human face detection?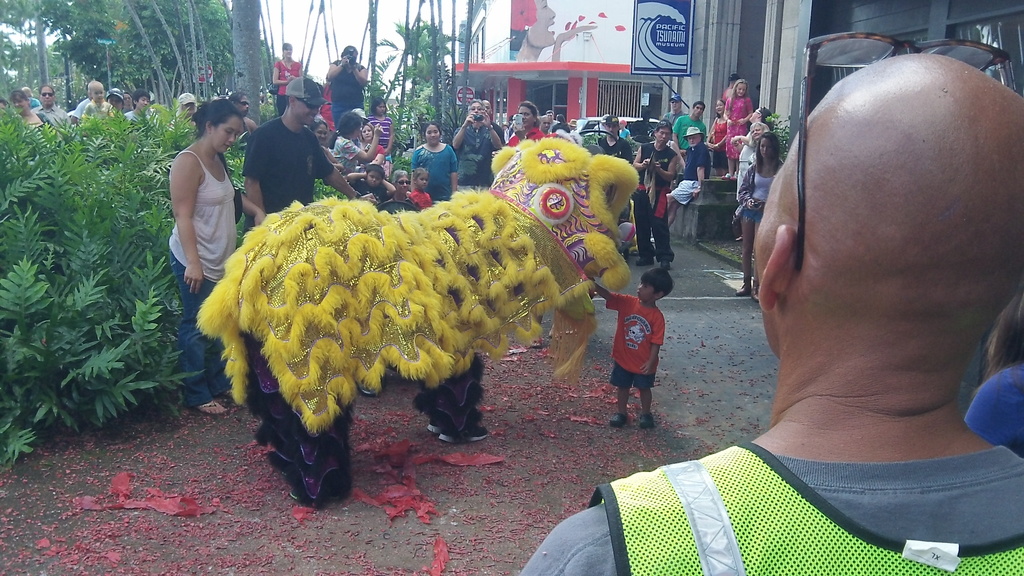
<box>638,278,657,303</box>
